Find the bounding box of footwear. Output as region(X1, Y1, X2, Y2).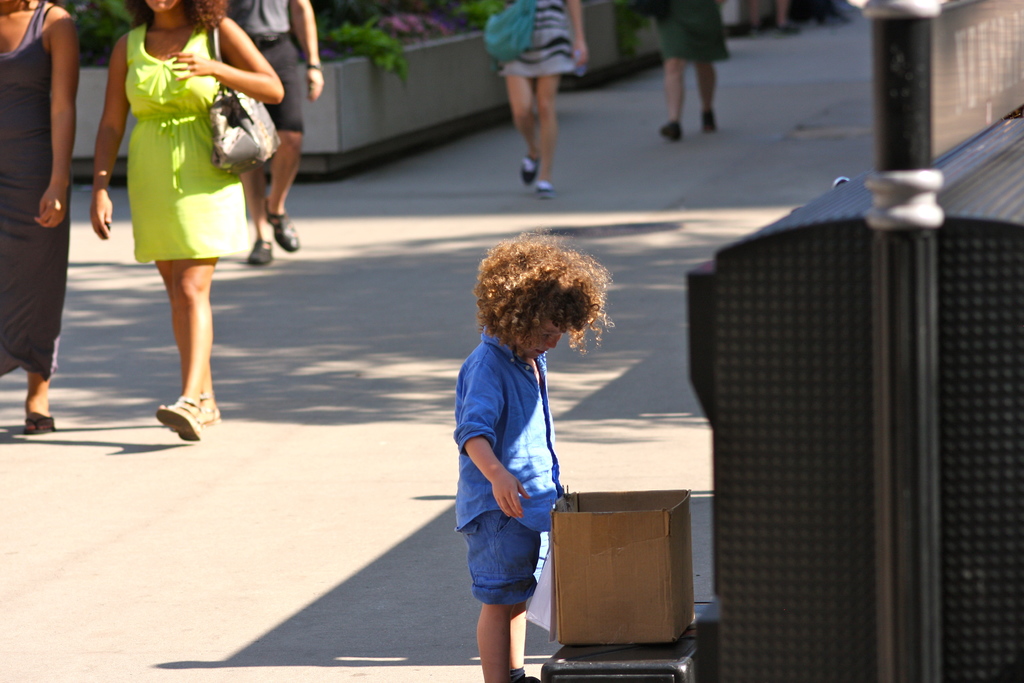
region(17, 398, 58, 439).
